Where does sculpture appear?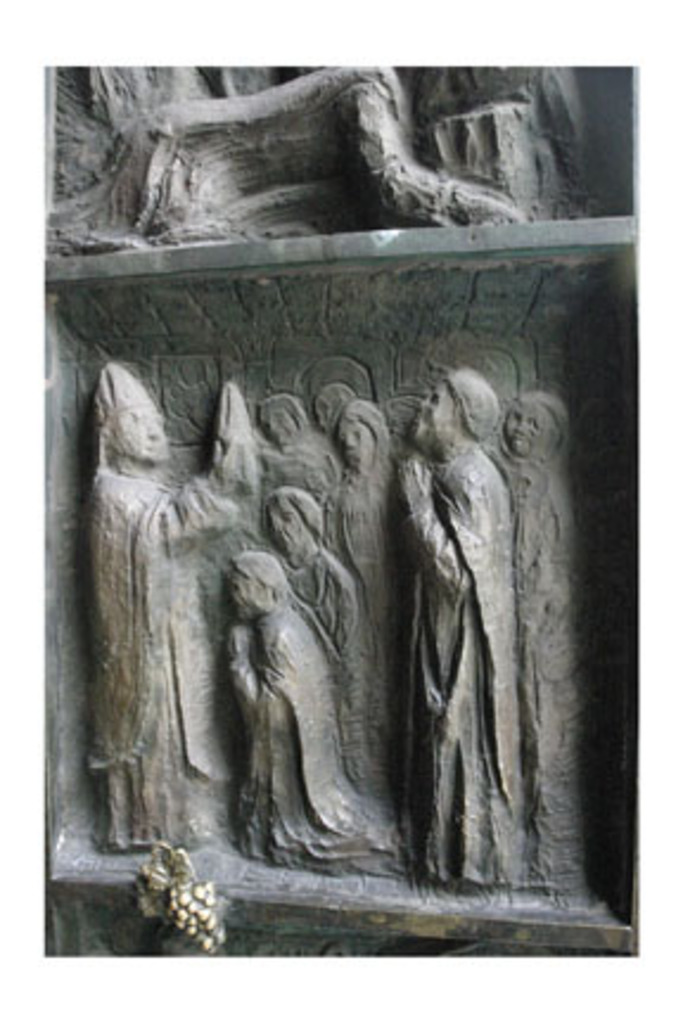
Appears at pyautogui.locateOnScreen(88, 356, 256, 853).
